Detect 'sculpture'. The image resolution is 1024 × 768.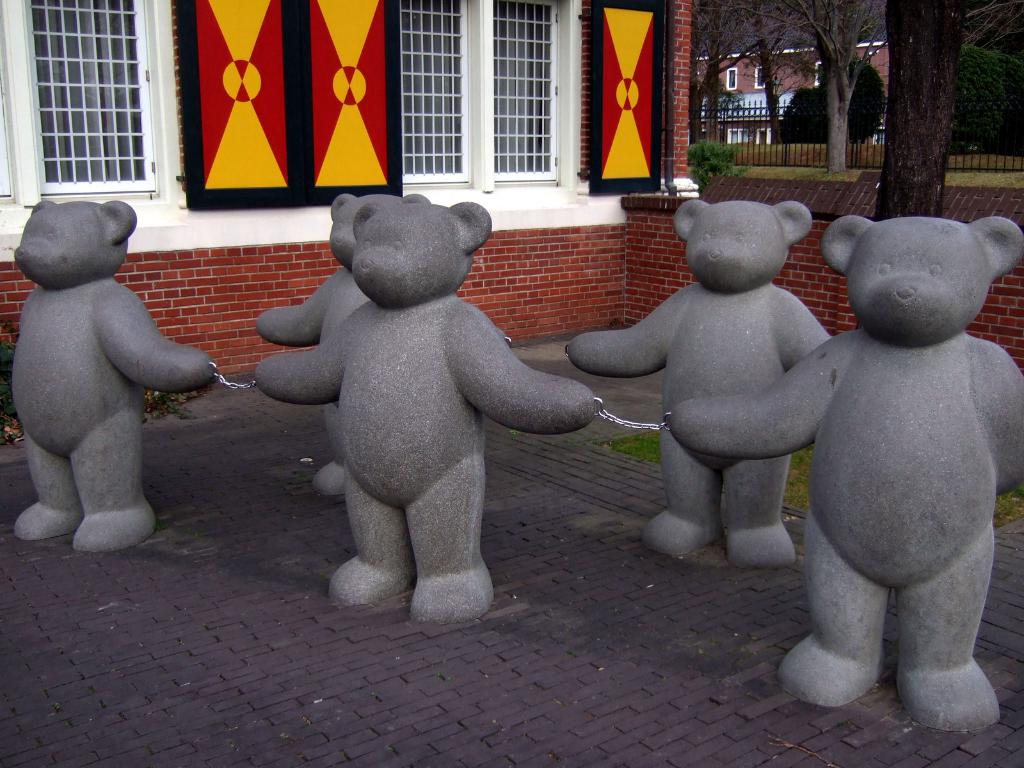
<region>564, 199, 837, 575</region>.
